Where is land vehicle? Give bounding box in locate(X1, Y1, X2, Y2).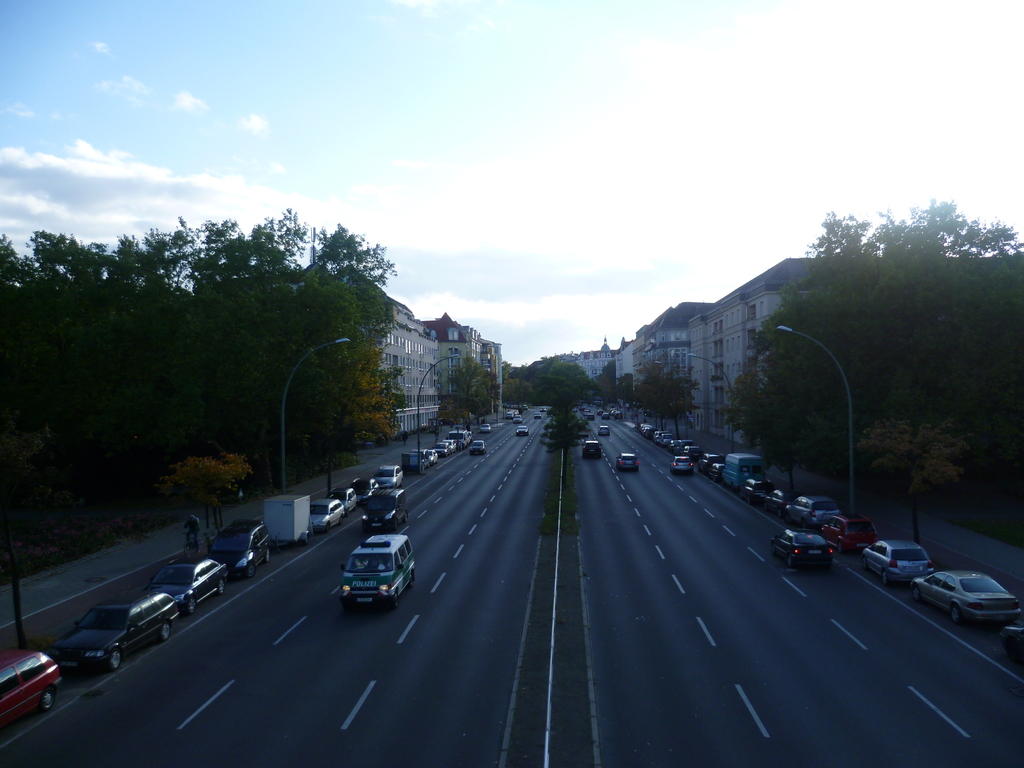
locate(696, 452, 723, 477).
